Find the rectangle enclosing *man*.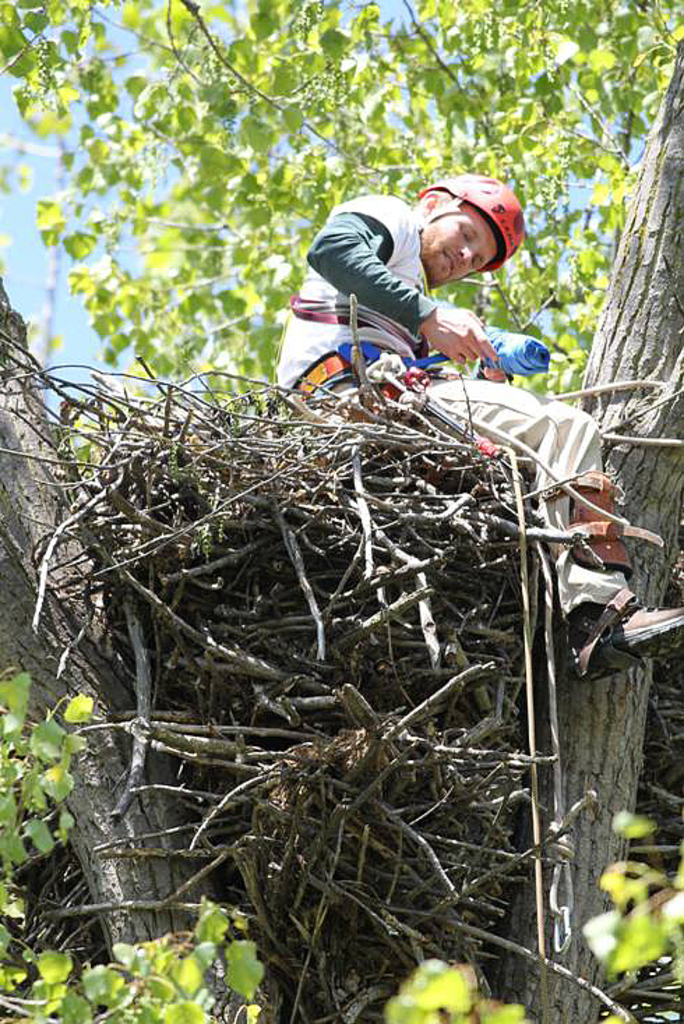
box(276, 180, 638, 681).
